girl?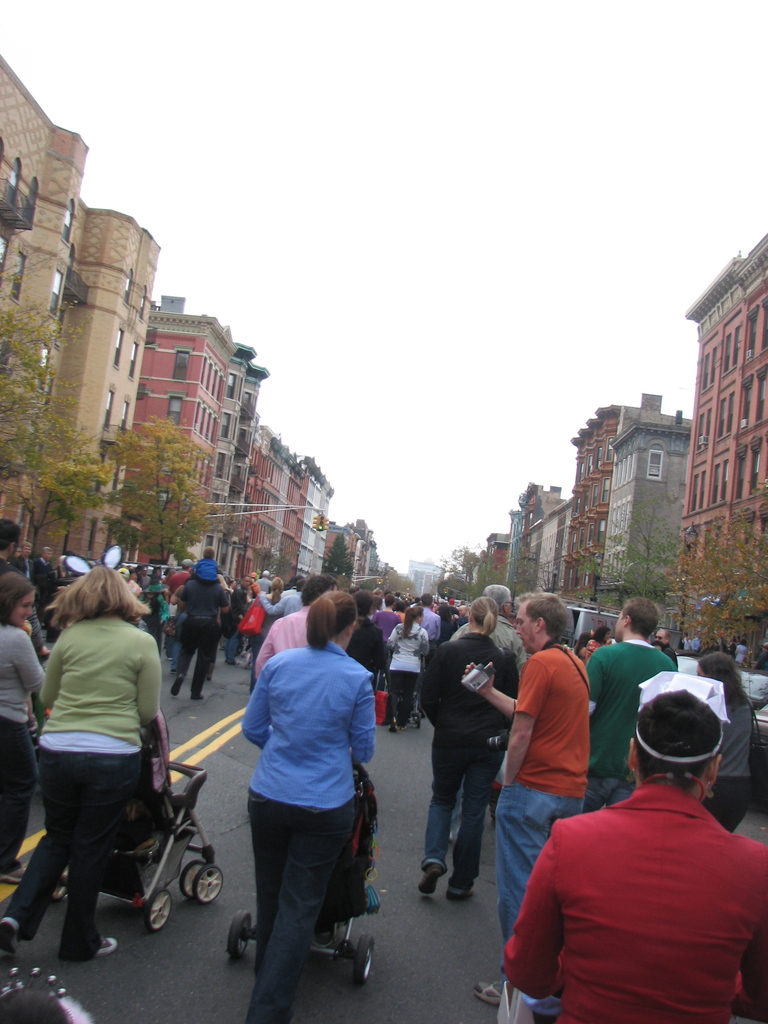
region(229, 558, 380, 1023)
